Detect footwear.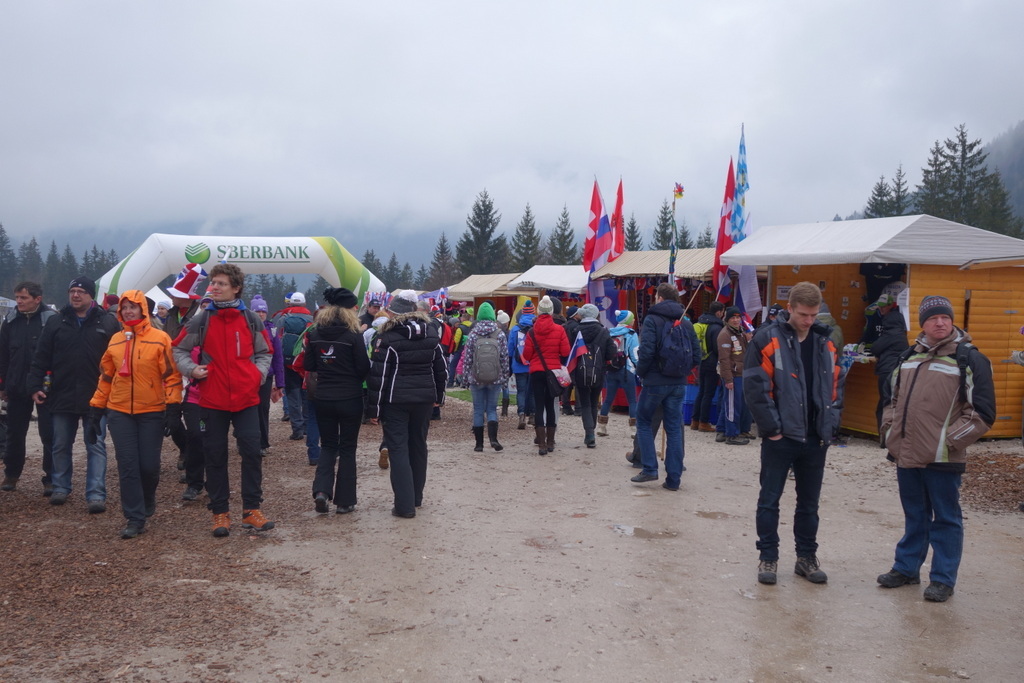
Detected at (left=122, top=521, right=144, bottom=537).
